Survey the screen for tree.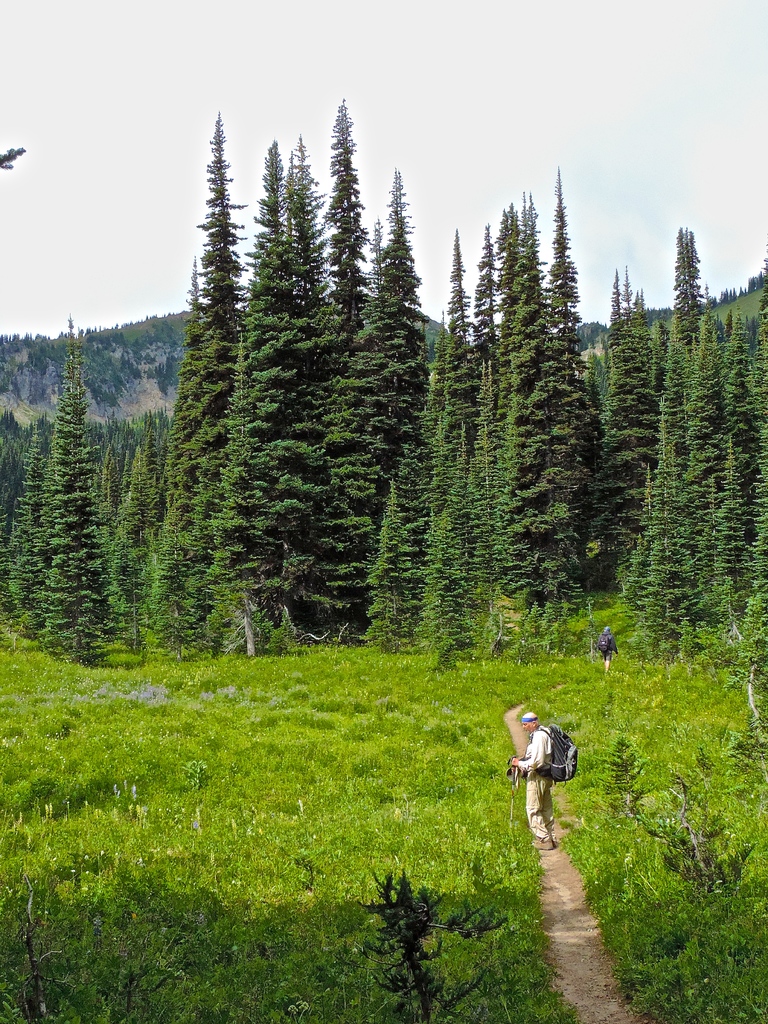
Survey found: 737, 652, 767, 806.
